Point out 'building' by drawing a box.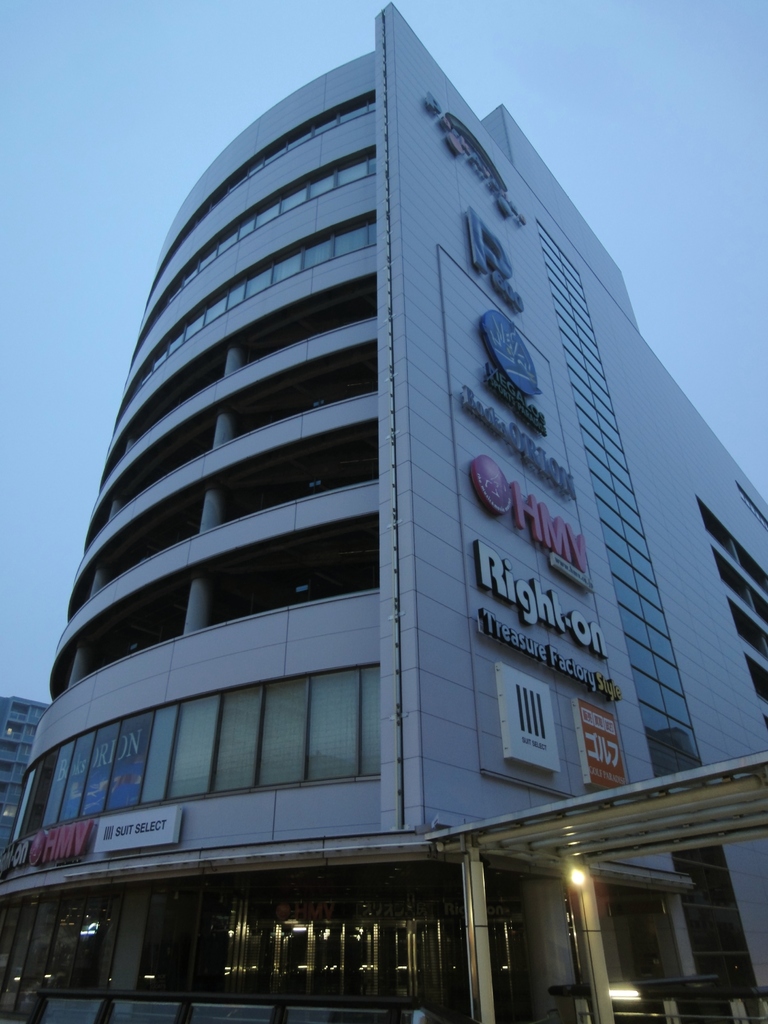
detection(0, 0, 767, 1023).
